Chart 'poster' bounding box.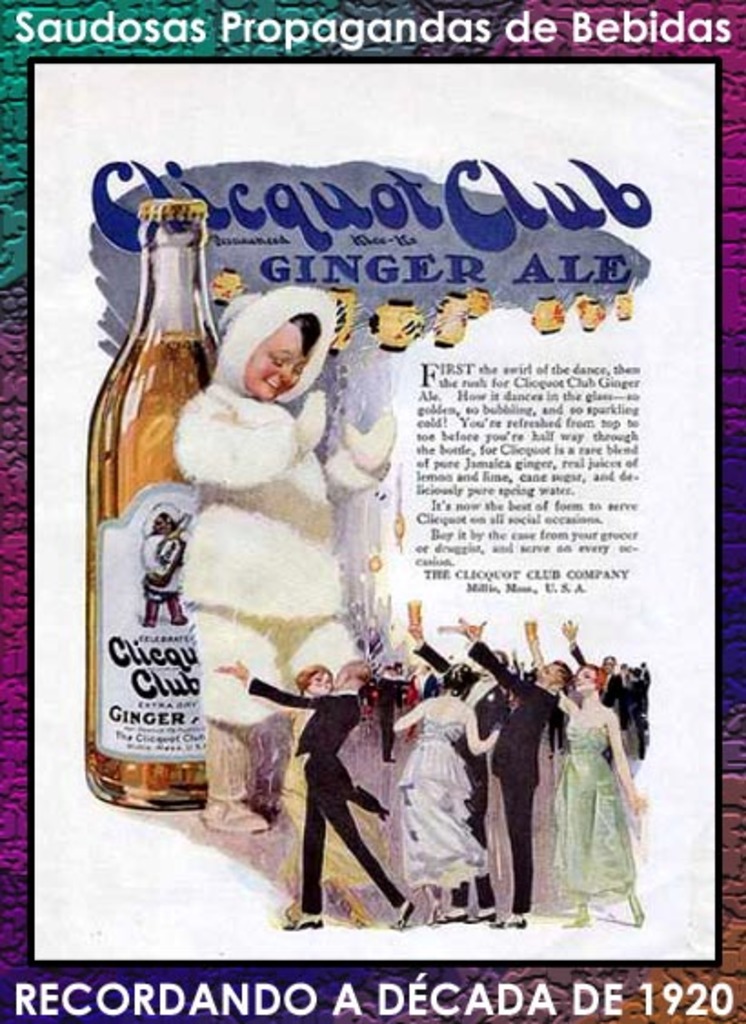
Charted: x1=0, y1=0, x2=744, y2=1022.
